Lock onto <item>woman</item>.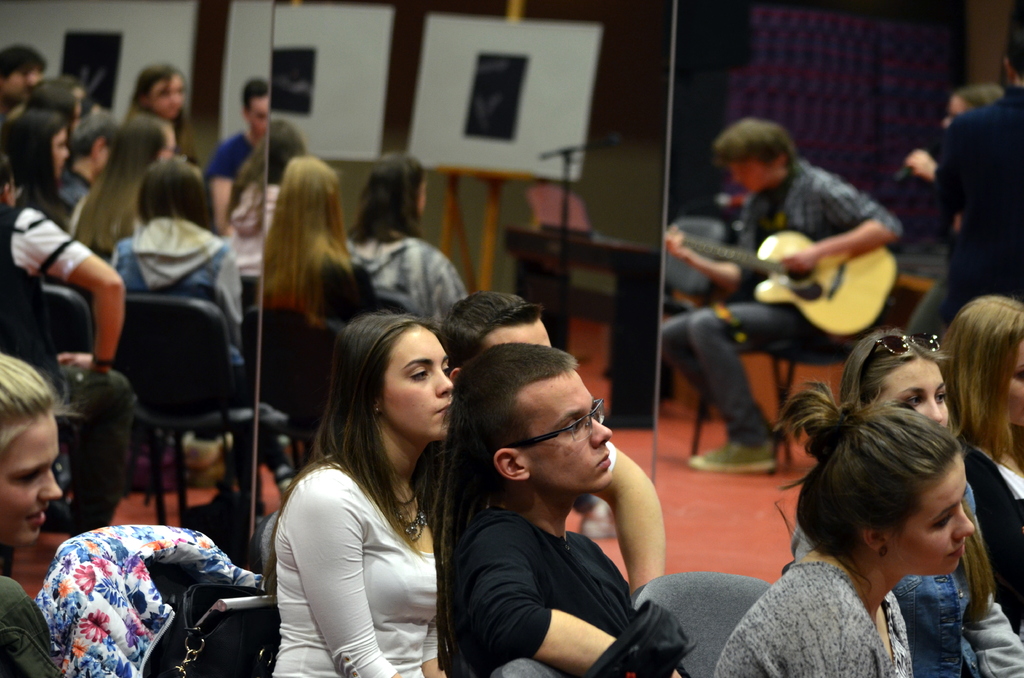
Locked: crop(704, 376, 977, 677).
